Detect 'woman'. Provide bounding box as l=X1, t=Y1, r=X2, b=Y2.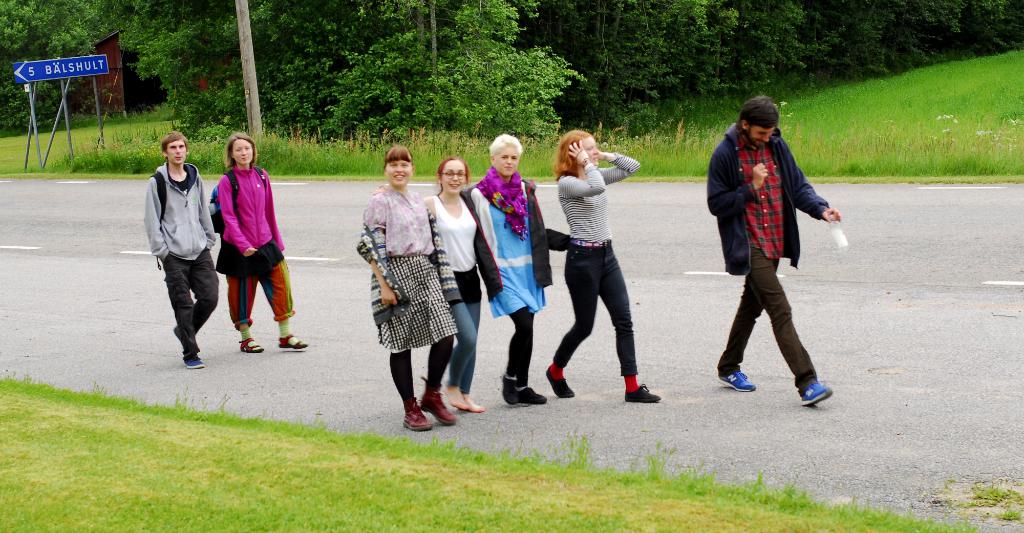
l=216, t=132, r=307, b=352.
